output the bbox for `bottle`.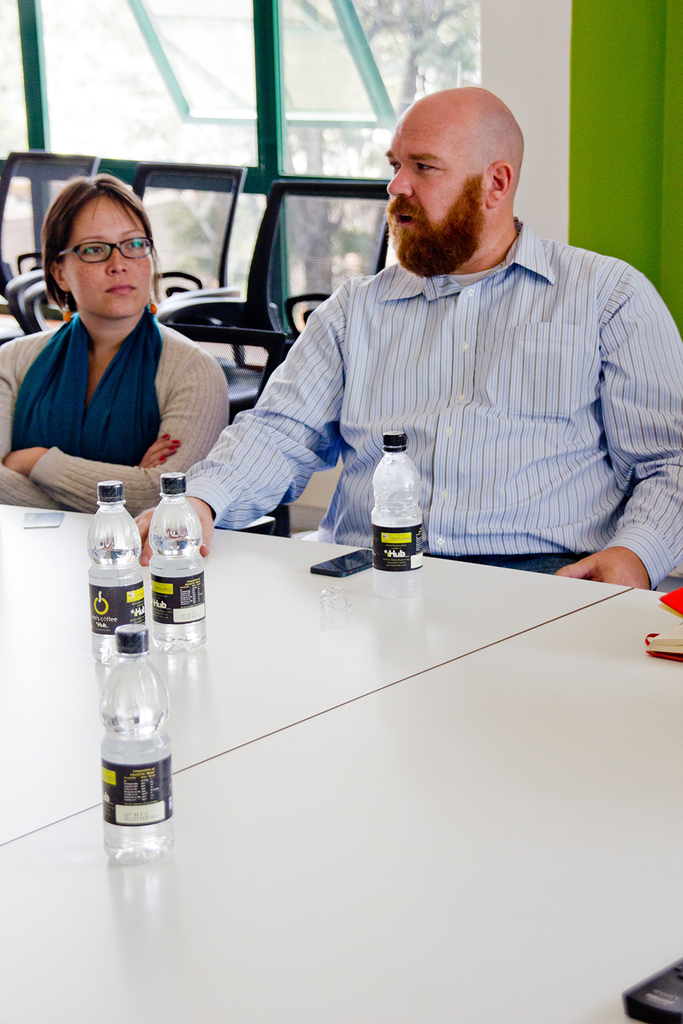
rect(148, 472, 204, 651).
